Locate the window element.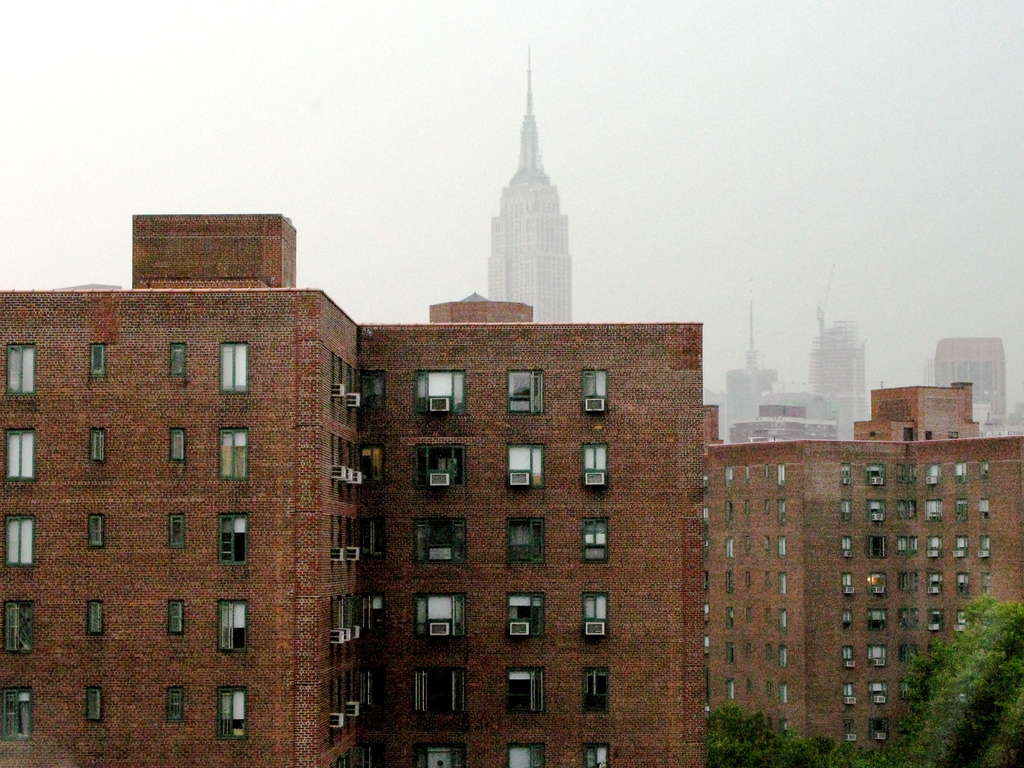
Element bbox: (89,426,108,463).
